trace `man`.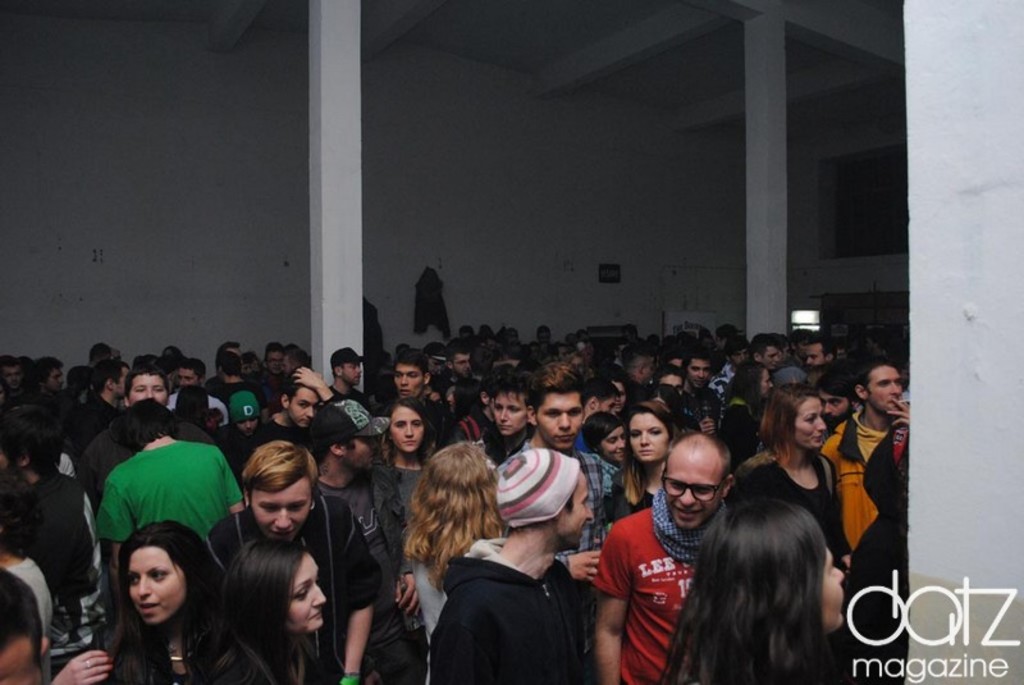
Traced to [x1=812, y1=362, x2=858, y2=435].
